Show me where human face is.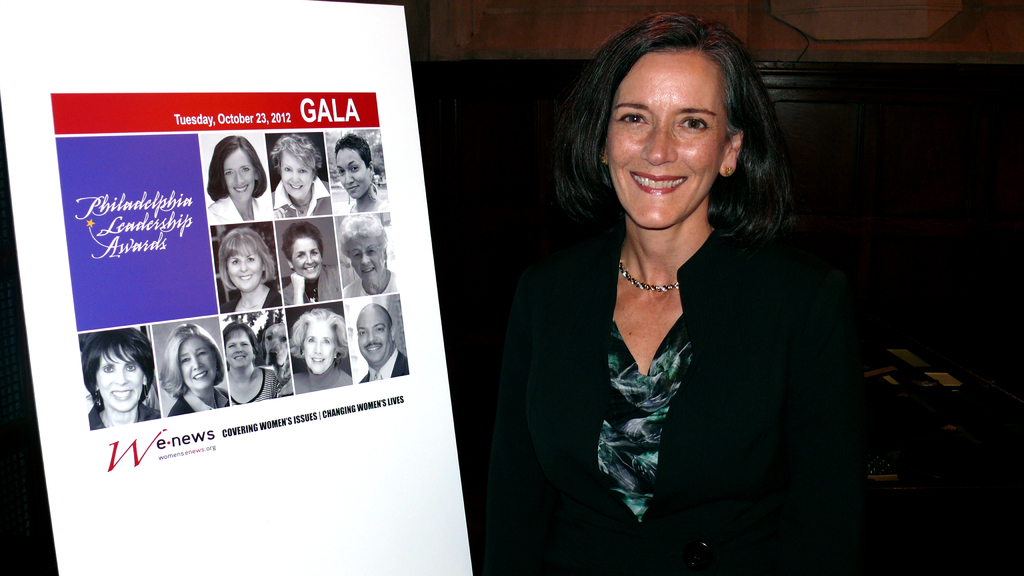
human face is at region(230, 250, 266, 291).
